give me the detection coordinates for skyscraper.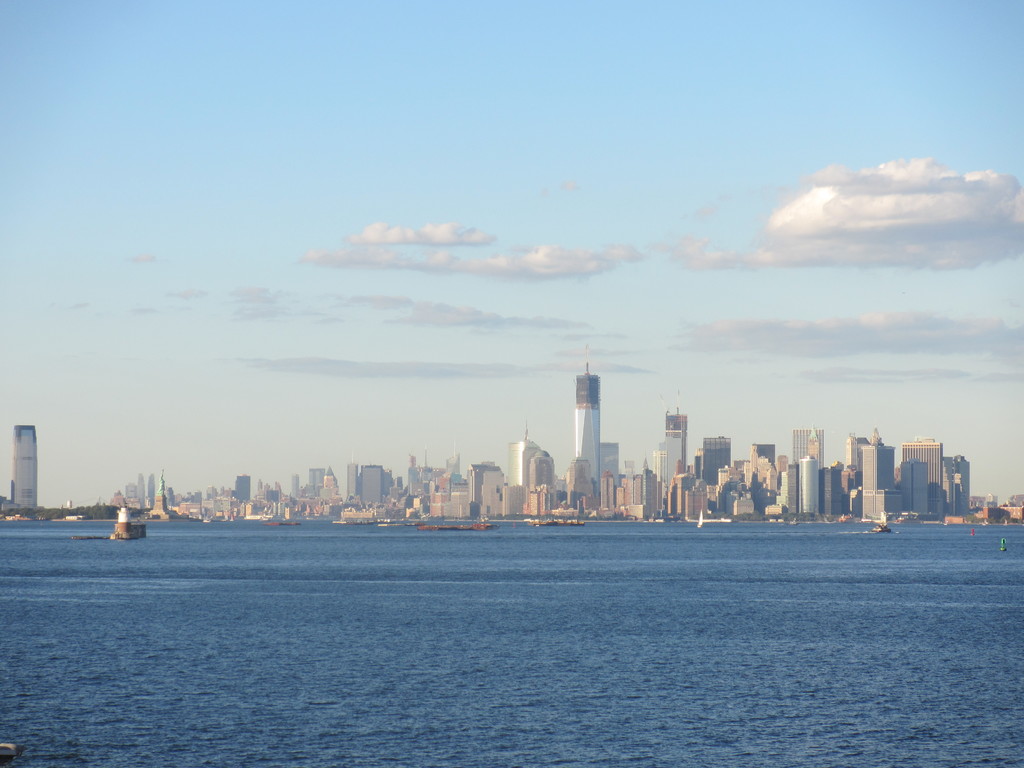
Rect(525, 449, 567, 516).
